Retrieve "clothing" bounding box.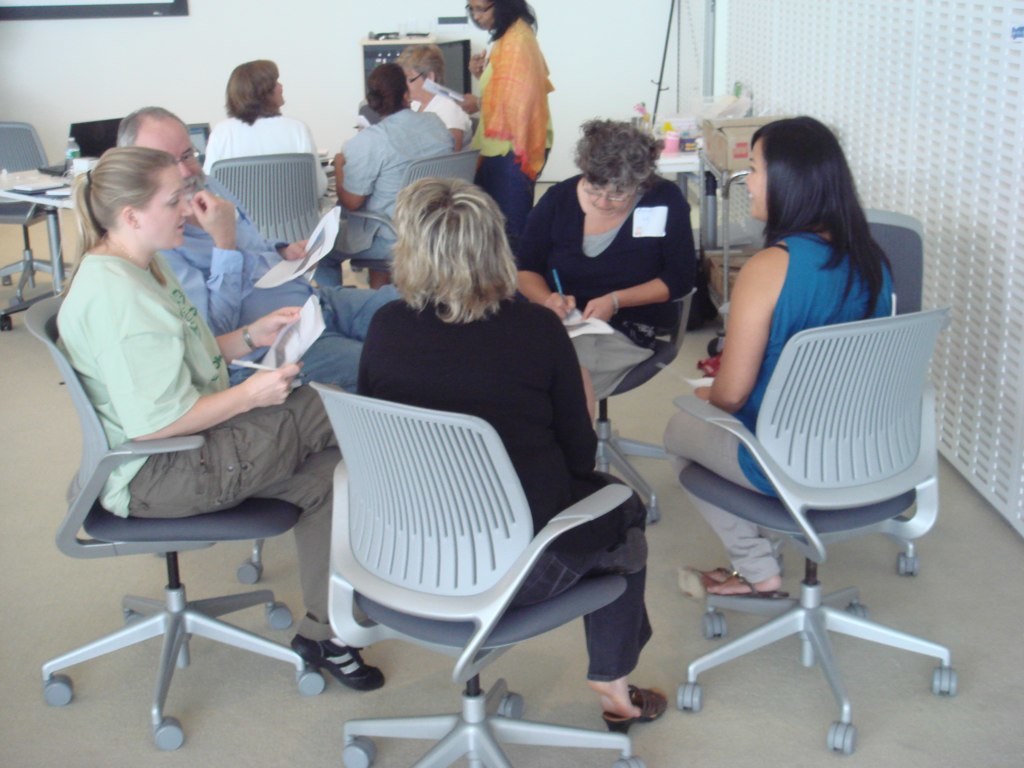
Bounding box: [left=204, top=100, right=335, bottom=221].
